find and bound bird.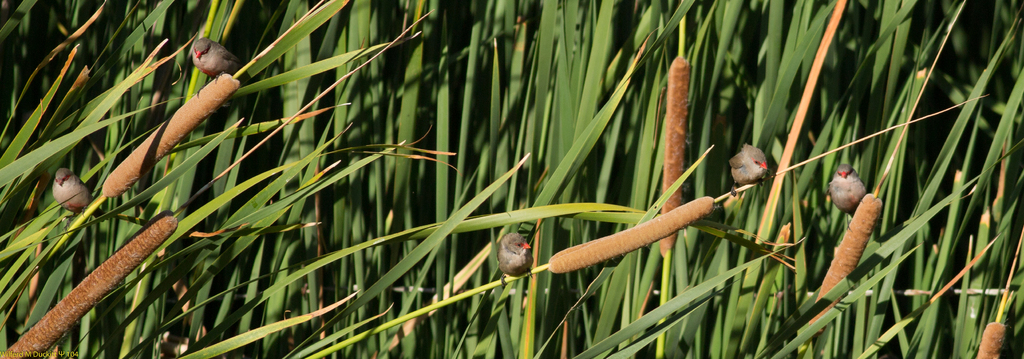
Bound: l=187, t=35, r=244, b=90.
